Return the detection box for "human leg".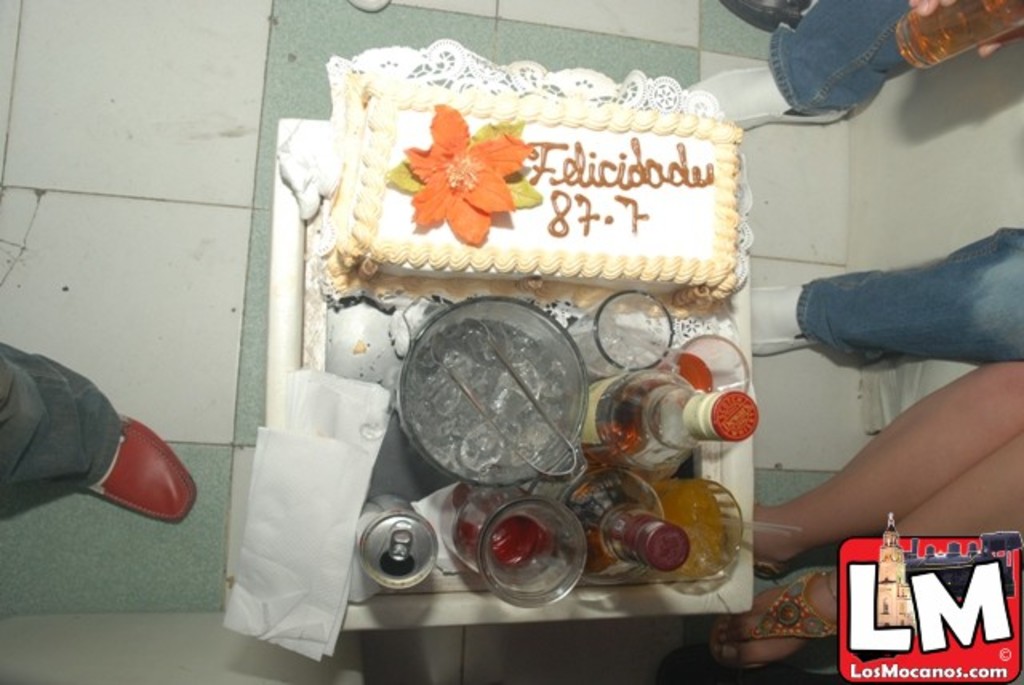
{"x1": 691, "y1": 437, "x2": 1022, "y2": 683}.
